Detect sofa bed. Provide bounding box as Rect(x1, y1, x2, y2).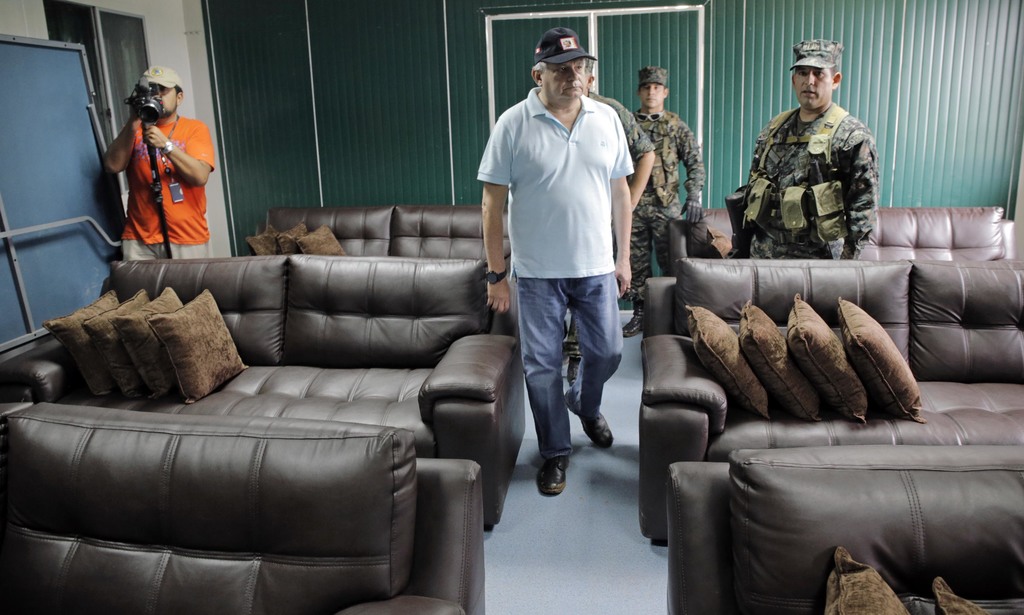
Rect(666, 207, 1014, 259).
